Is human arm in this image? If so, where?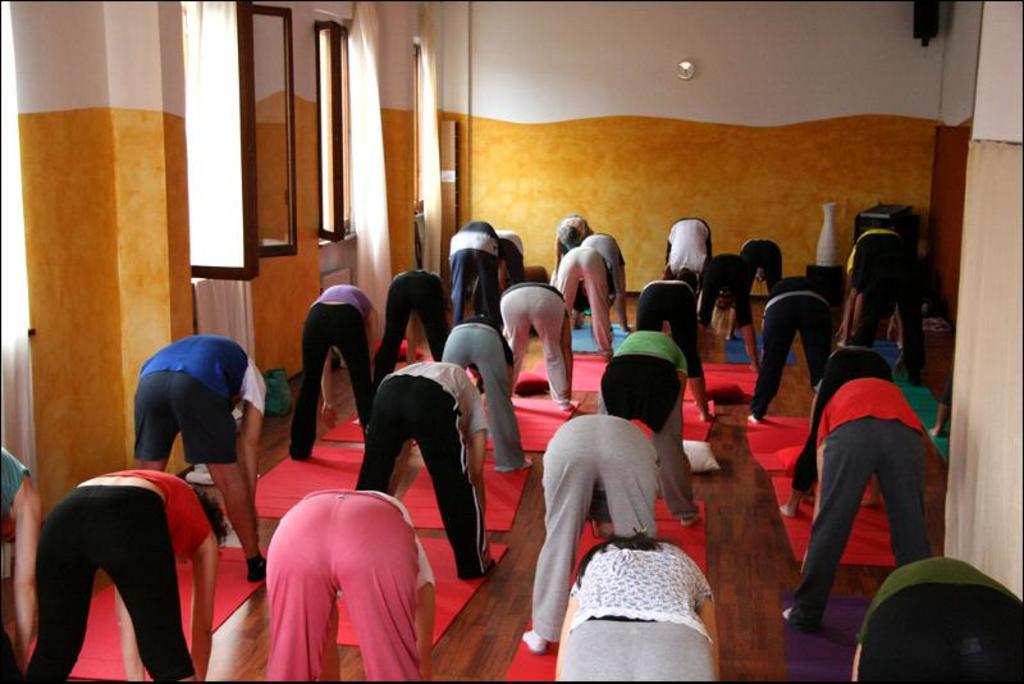
Yes, at 14:476:45:664.
